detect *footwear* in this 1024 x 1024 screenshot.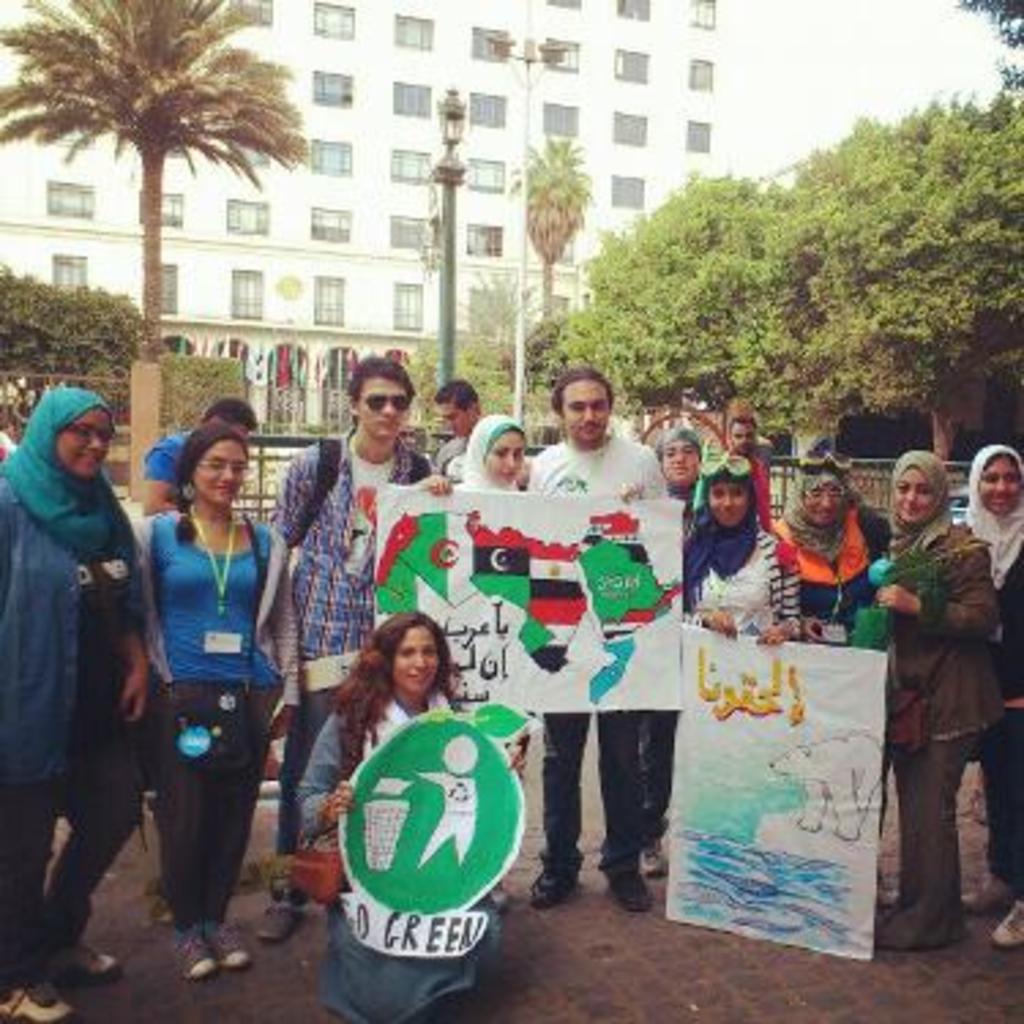
Detection: [961,868,1019,918].
